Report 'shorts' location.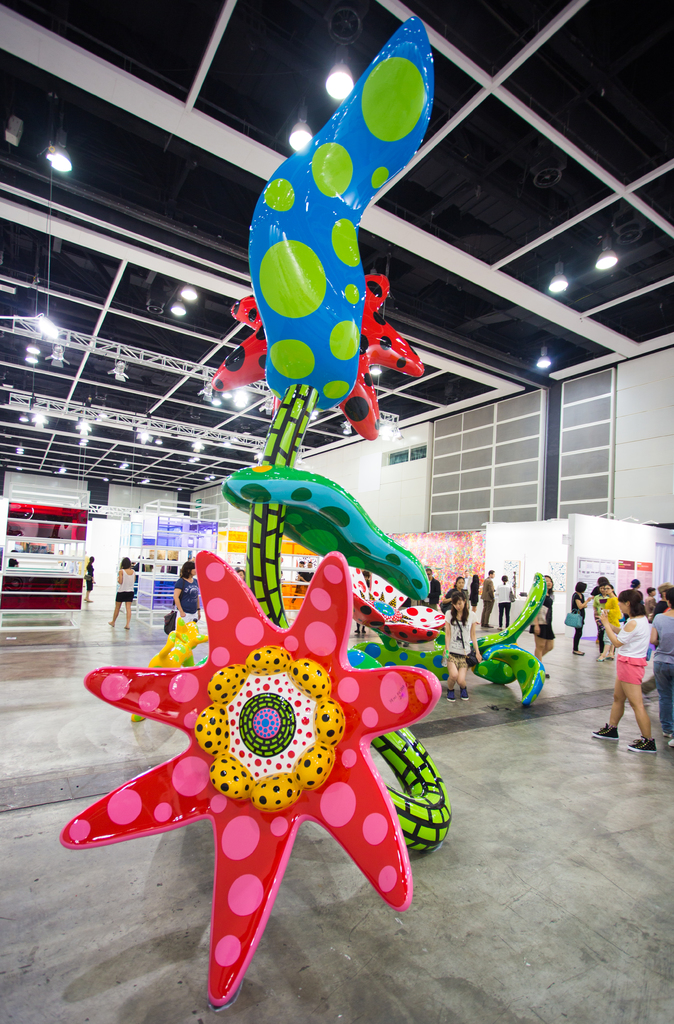
Report: 447/644/466/664.
